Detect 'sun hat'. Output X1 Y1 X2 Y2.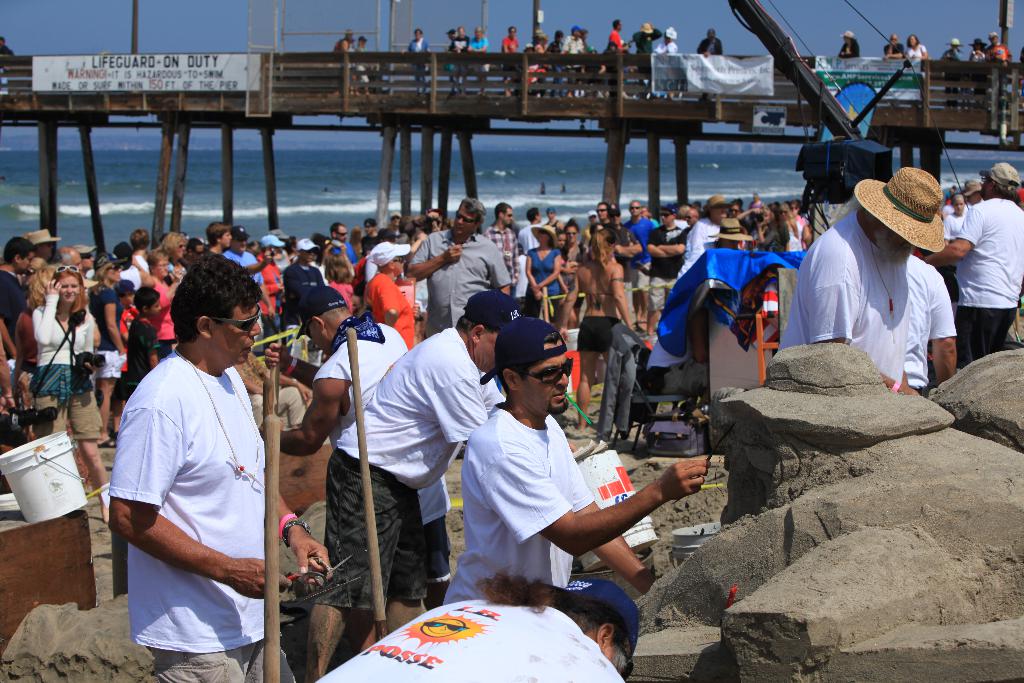
89 252 130 273.
